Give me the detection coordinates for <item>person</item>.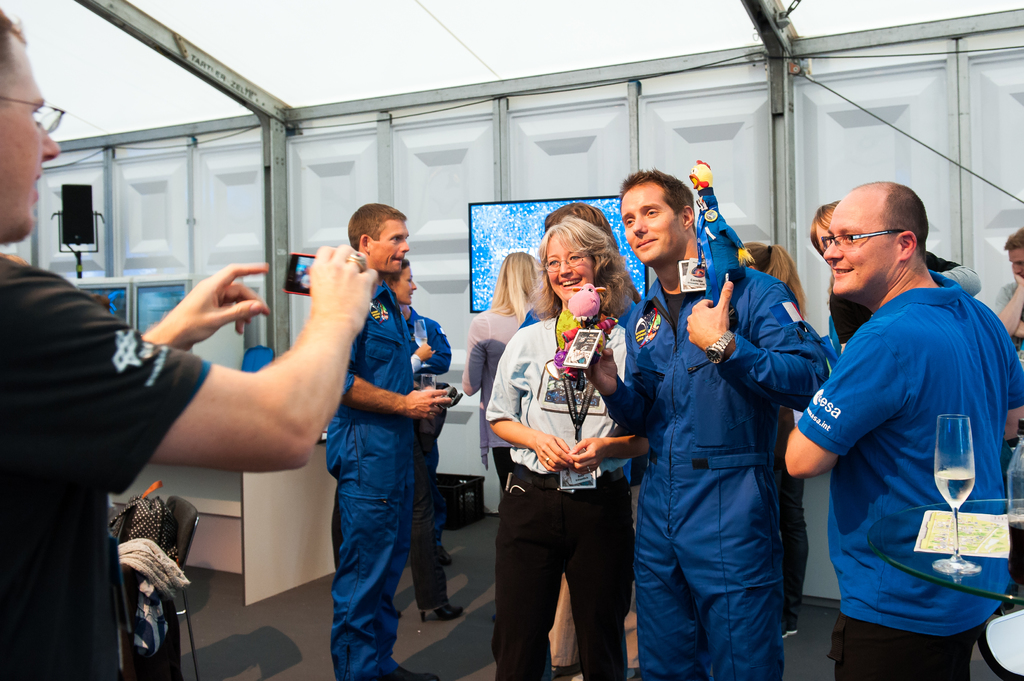
{"left": 742, "top": 239, "right": 816, "bottom": 646}.
